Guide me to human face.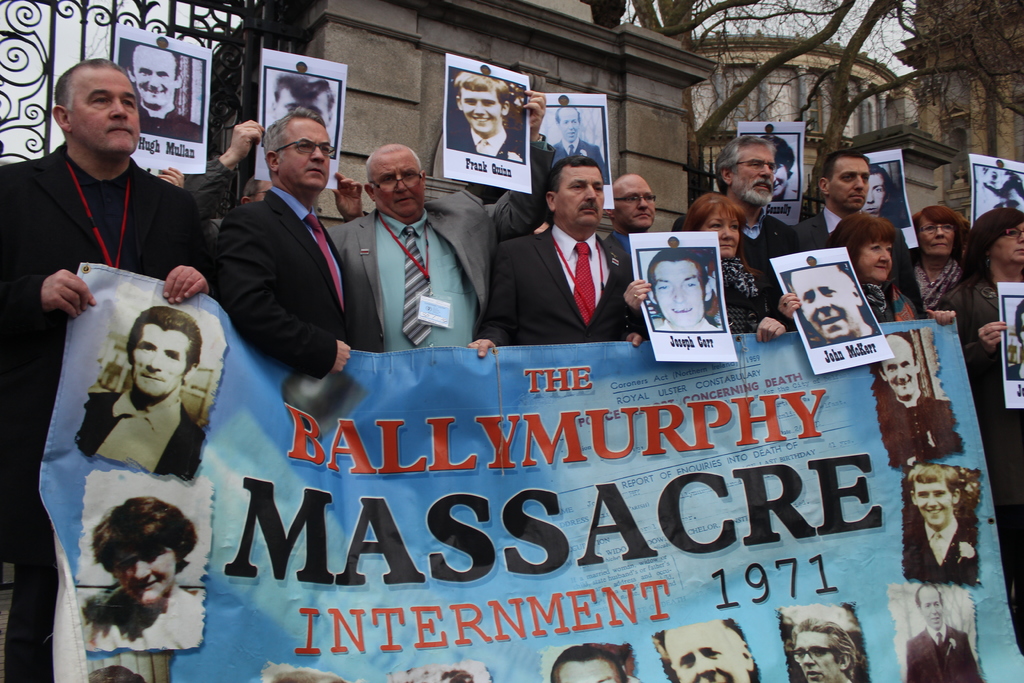
Guidance: 859 241 892 283.
